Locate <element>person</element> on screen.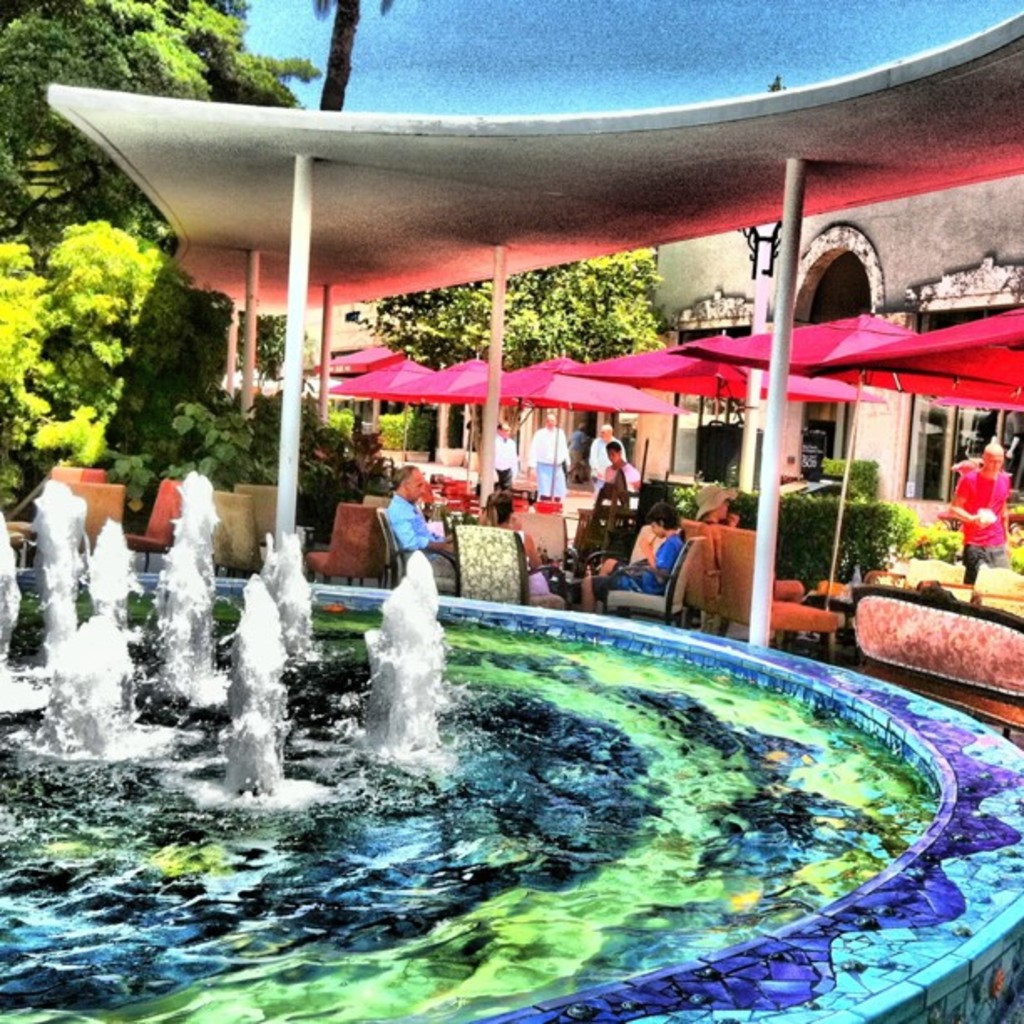
On screen at pyautogui.locateOnScreen(368, 465, 458, 576).
